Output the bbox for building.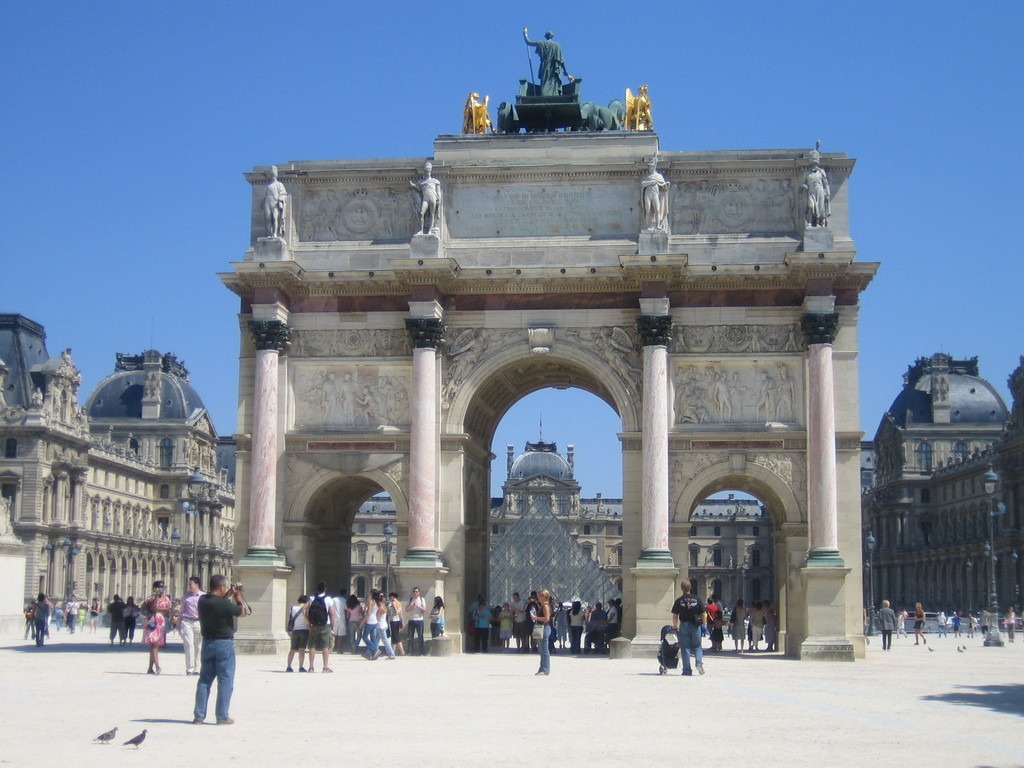
bbox=(0, 348, 230, 621).
